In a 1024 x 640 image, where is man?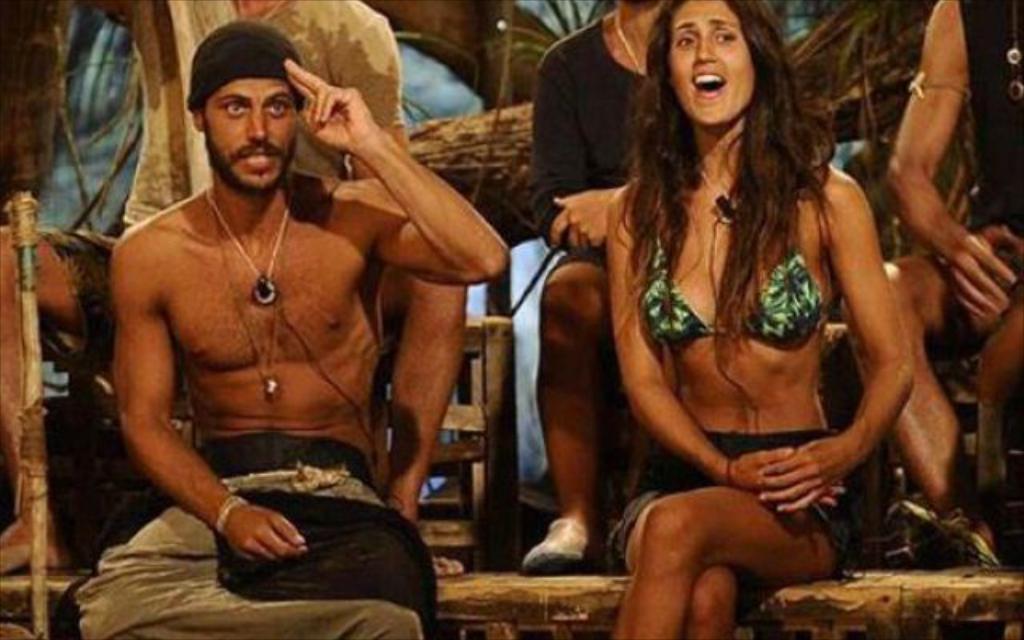
99, 0, 474, 574.
